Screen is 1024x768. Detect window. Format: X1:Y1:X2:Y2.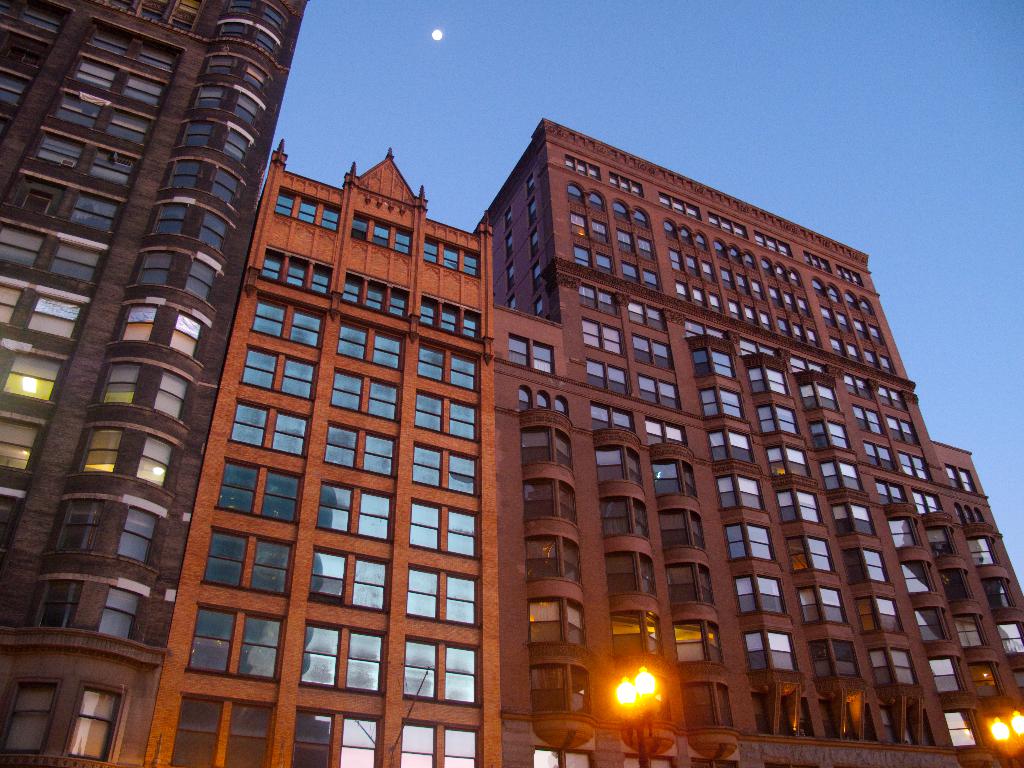
523:535:580:589.
